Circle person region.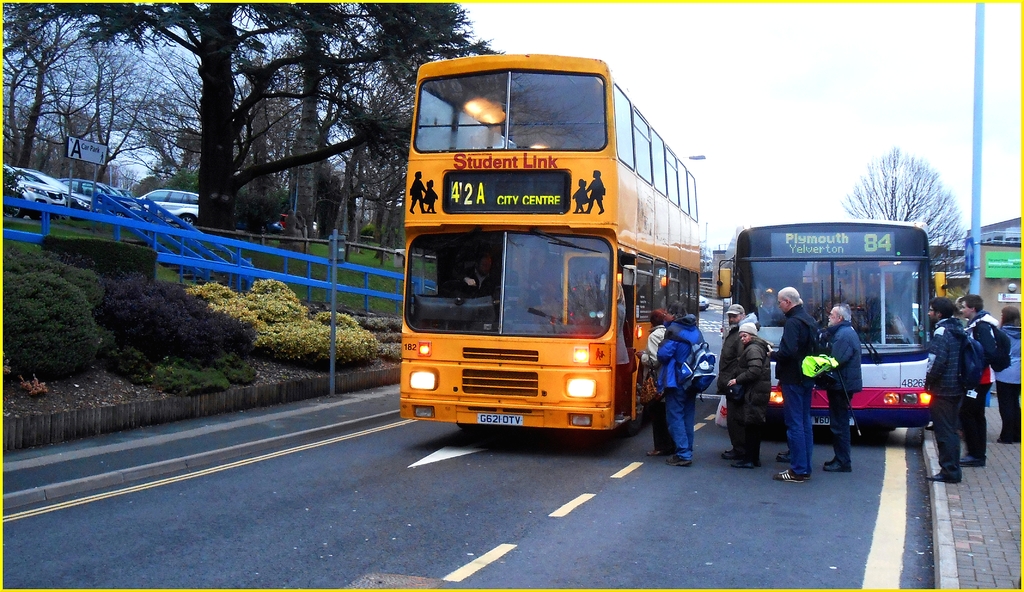
Region: x1=586 y1=168 x2=606 y2=213.
